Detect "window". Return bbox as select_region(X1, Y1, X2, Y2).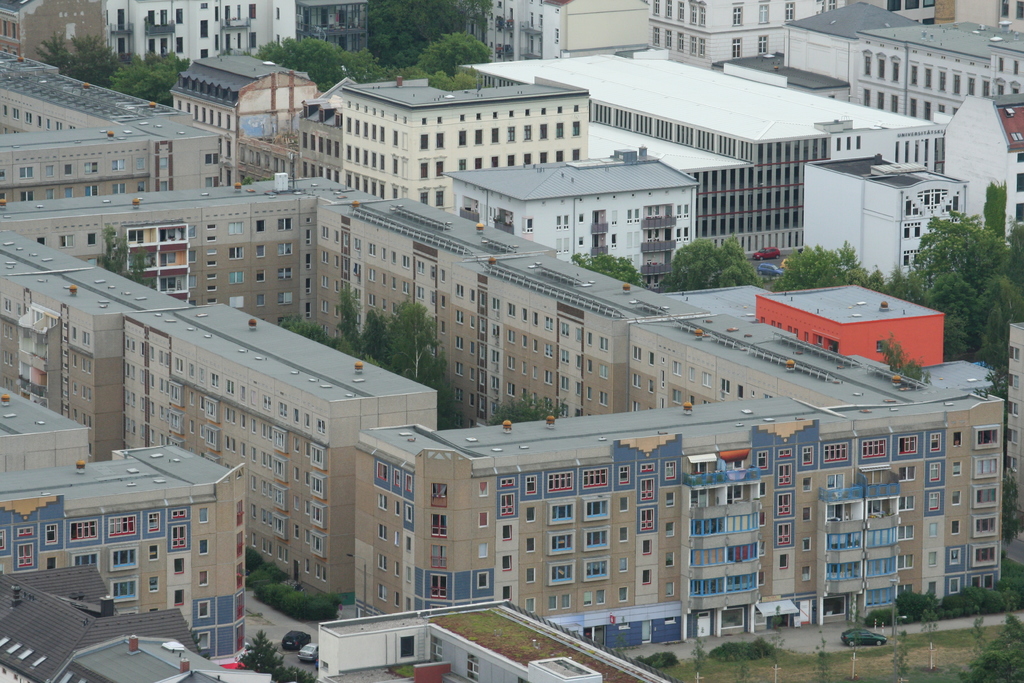
select_region(899, 468, 915, 483).
